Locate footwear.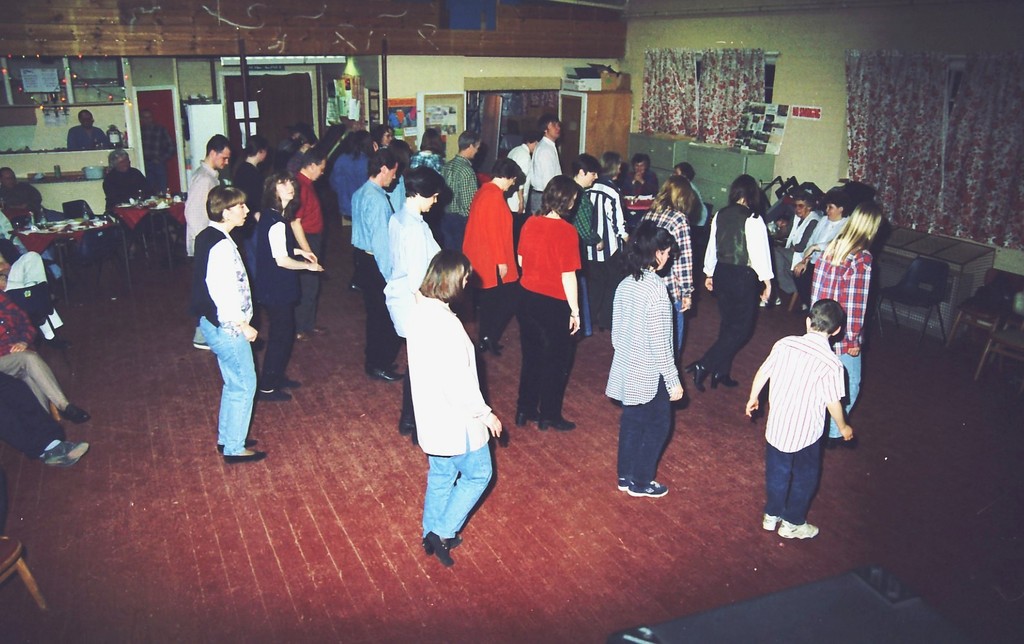
Bounding box: pyautogui.locateOnScreen(630, 477, 667, 500).
